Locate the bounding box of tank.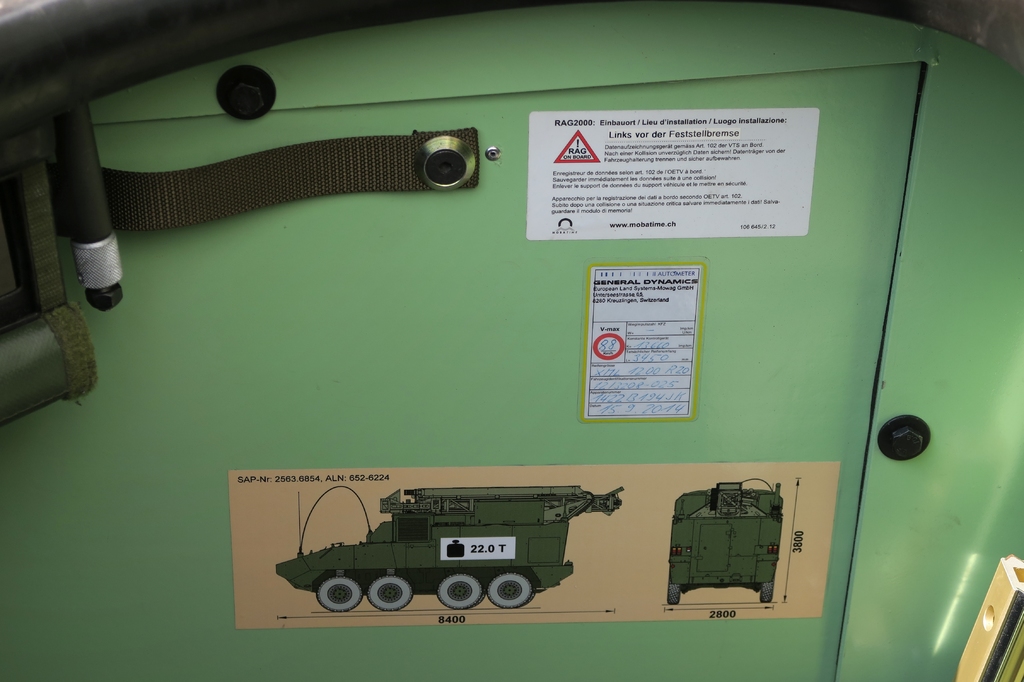
Bounding box: <region>273, 486, 625, 612</region>.
